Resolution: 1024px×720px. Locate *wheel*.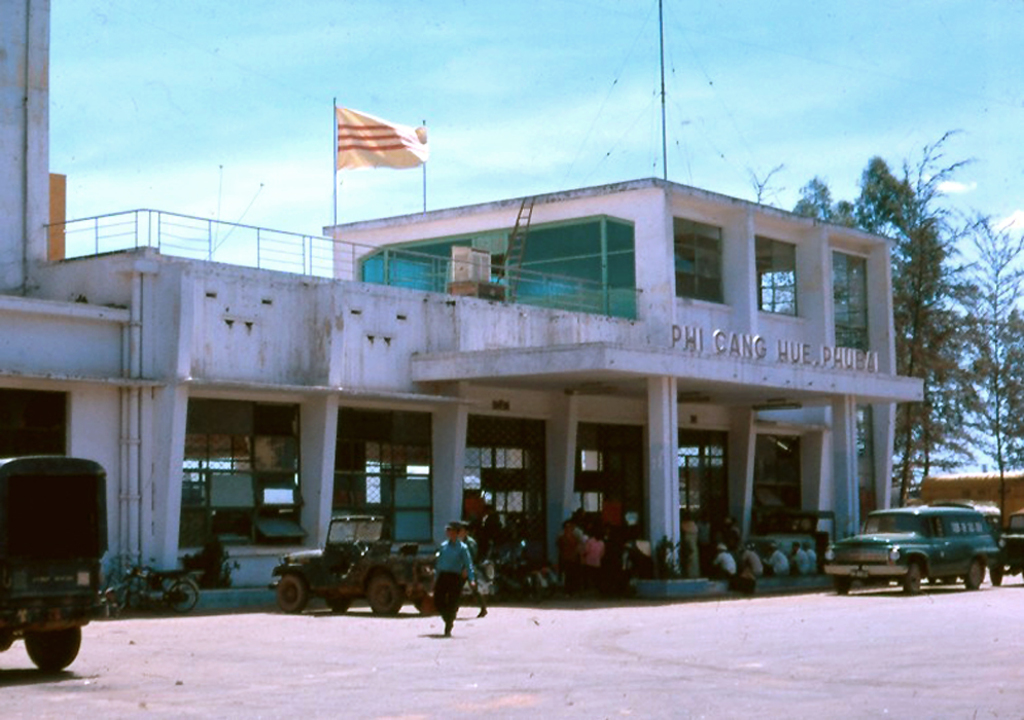
bbox=[21, 625, 78, 674].
